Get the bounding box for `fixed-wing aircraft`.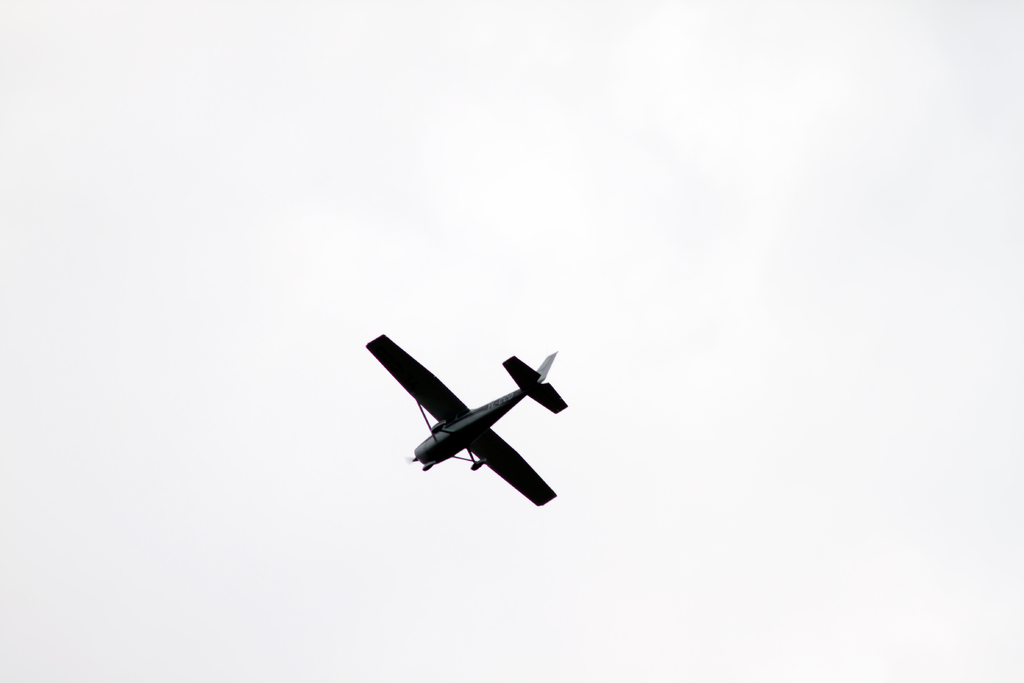
(365, 331, 567, 507).
